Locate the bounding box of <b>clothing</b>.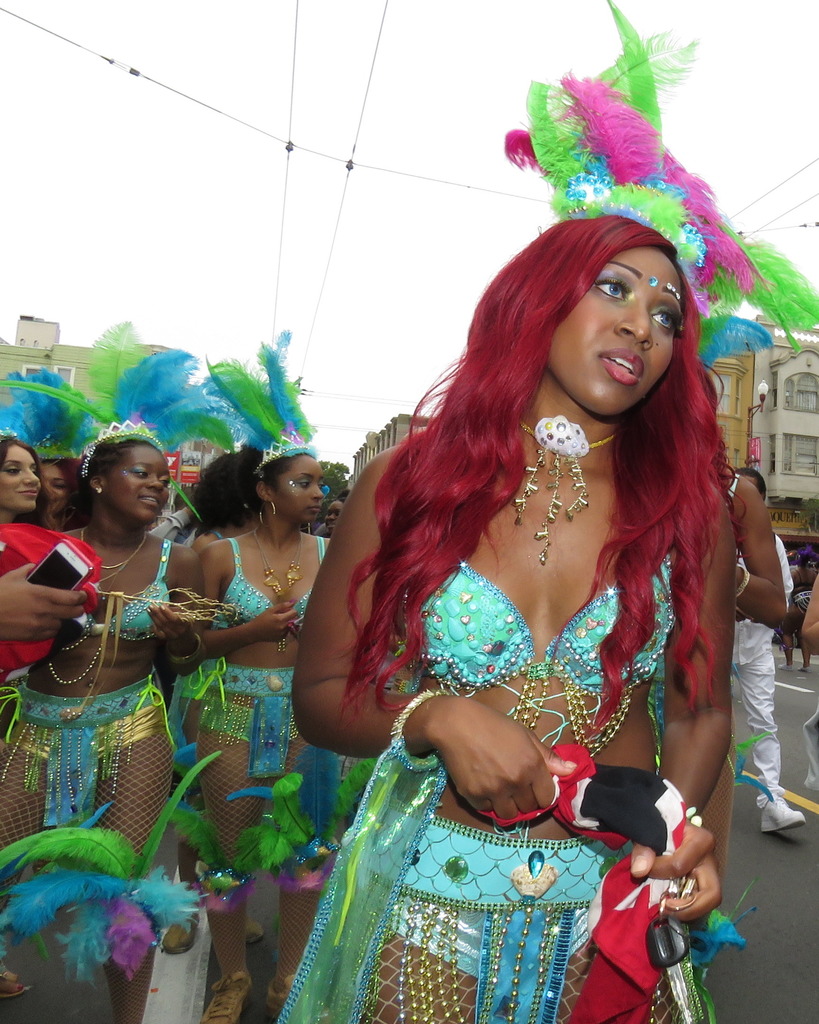
Bounding box: l=52, t=524, r=170, b=629.
